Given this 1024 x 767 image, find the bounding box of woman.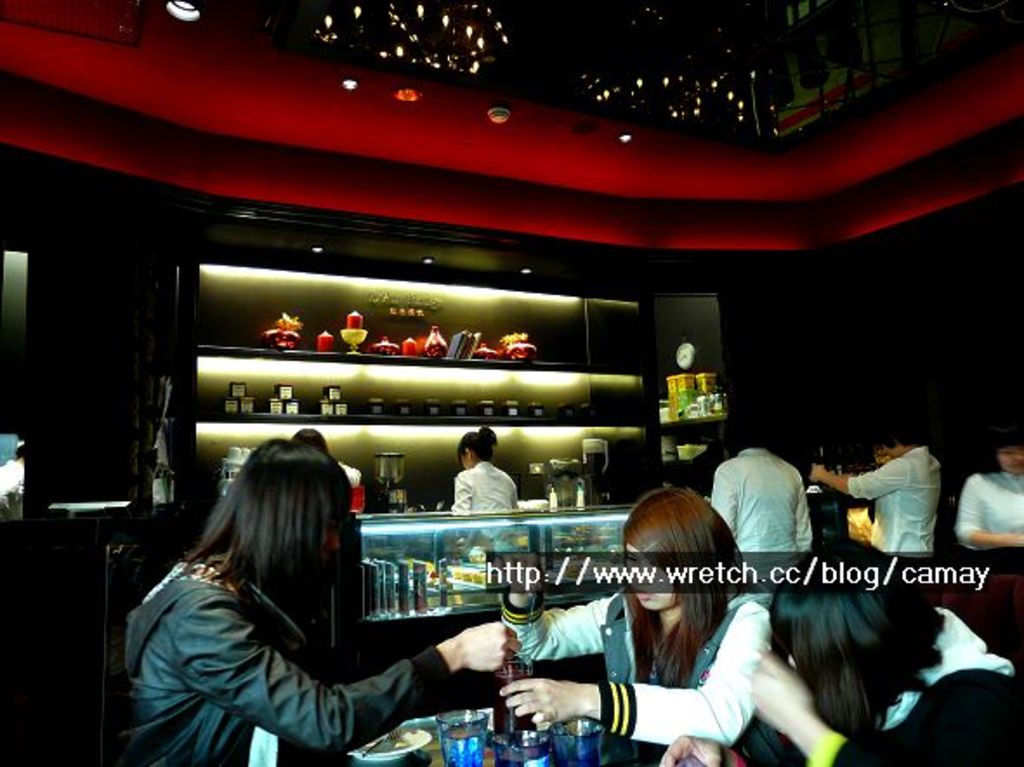
rect(491, 486, 809, 765).
